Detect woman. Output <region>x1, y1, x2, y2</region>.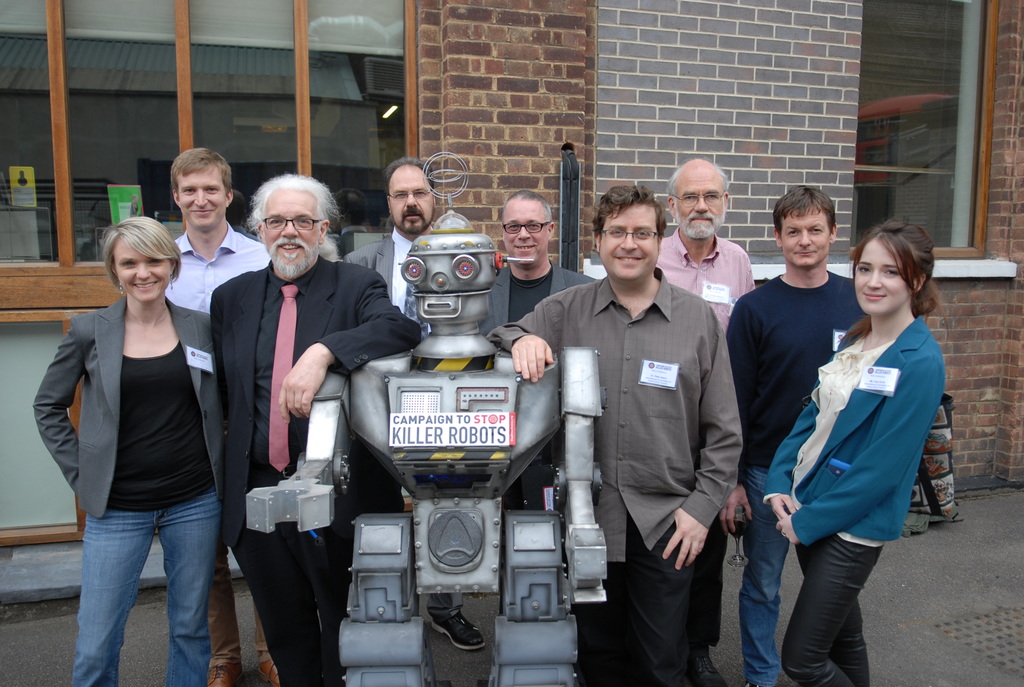
<region>31, 216, 211, 686</region>.
